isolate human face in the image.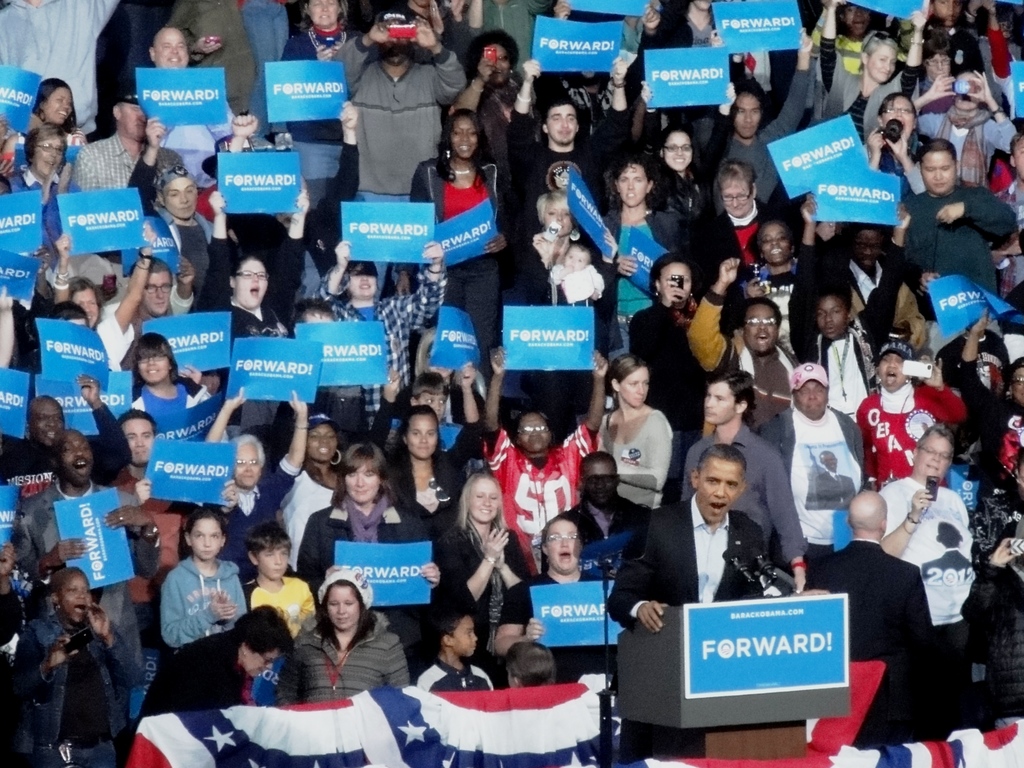
Isolated region: [x1=719, y1=174, x2=752, y2=216].
